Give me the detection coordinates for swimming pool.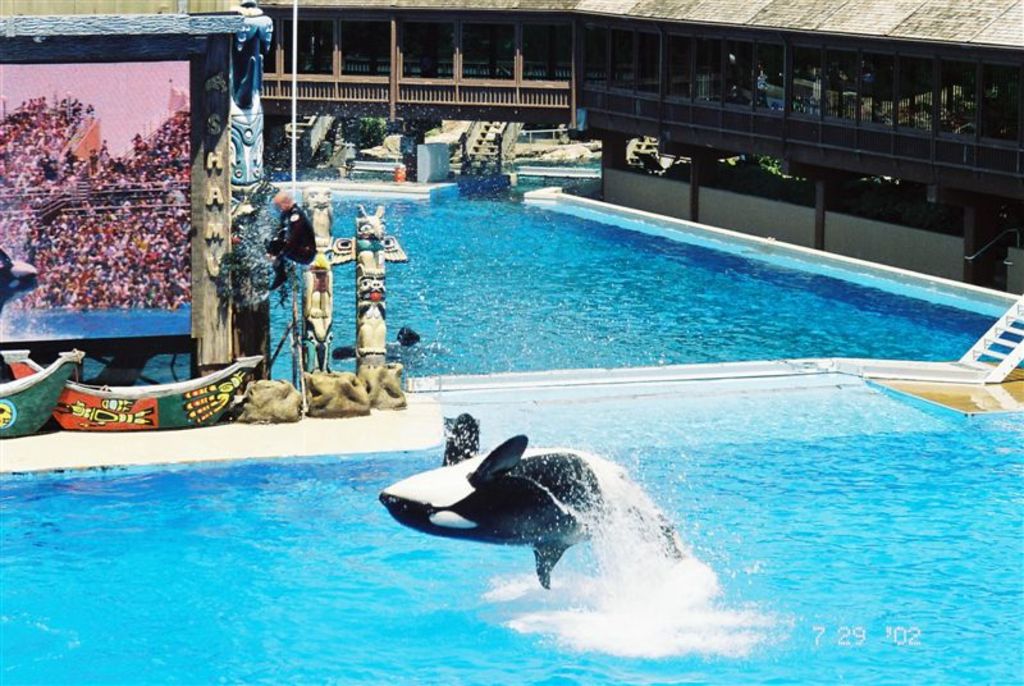
0:395:1023:685.
